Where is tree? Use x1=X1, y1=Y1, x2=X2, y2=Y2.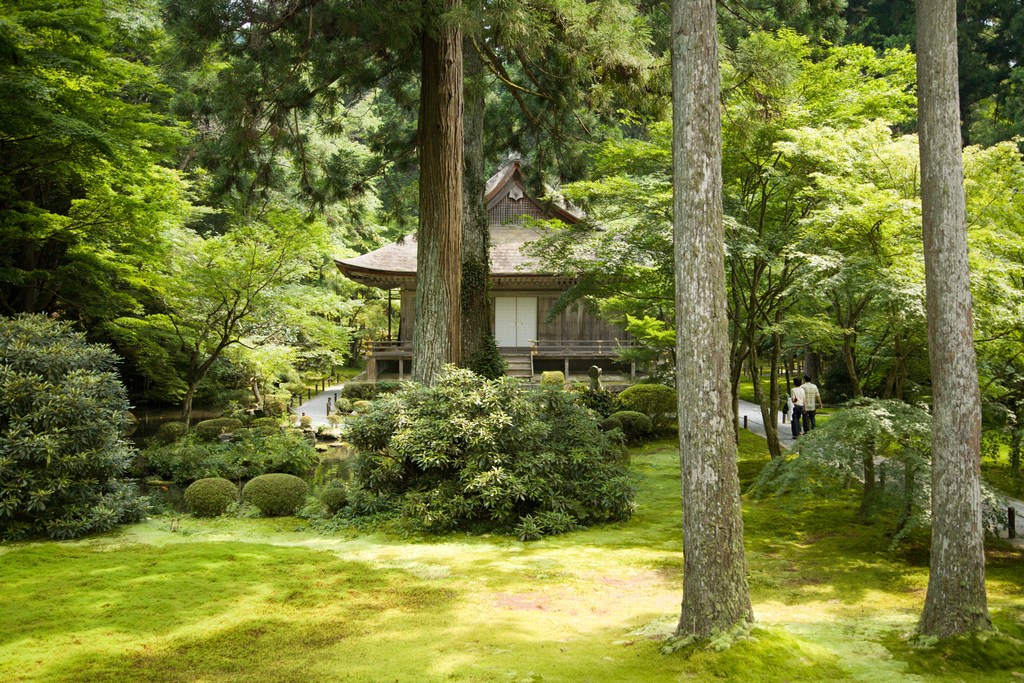
x1=668, y1=0, x2=761, y2=646.
